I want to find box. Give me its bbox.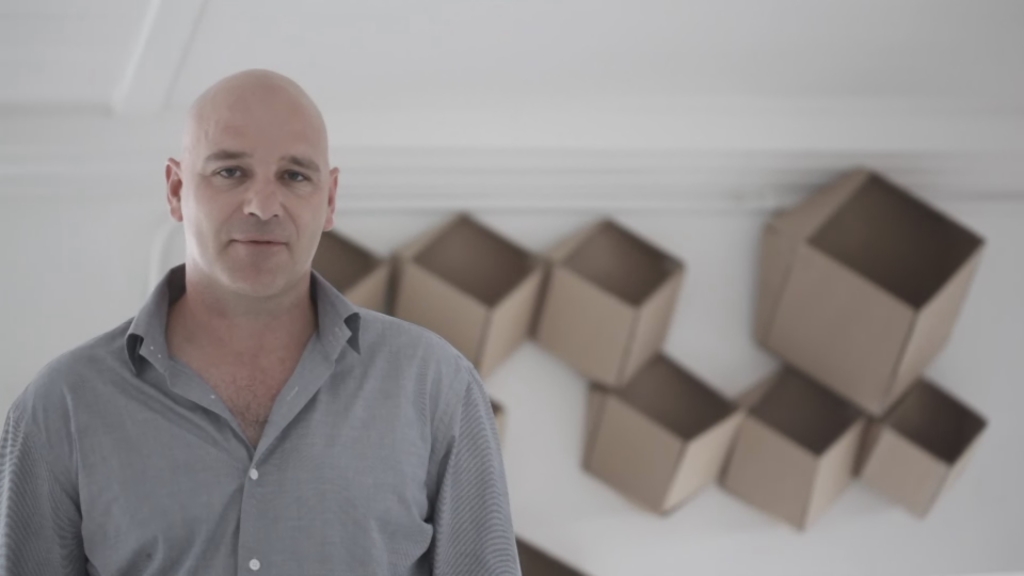
bbox(848, 379, 992, 547).
